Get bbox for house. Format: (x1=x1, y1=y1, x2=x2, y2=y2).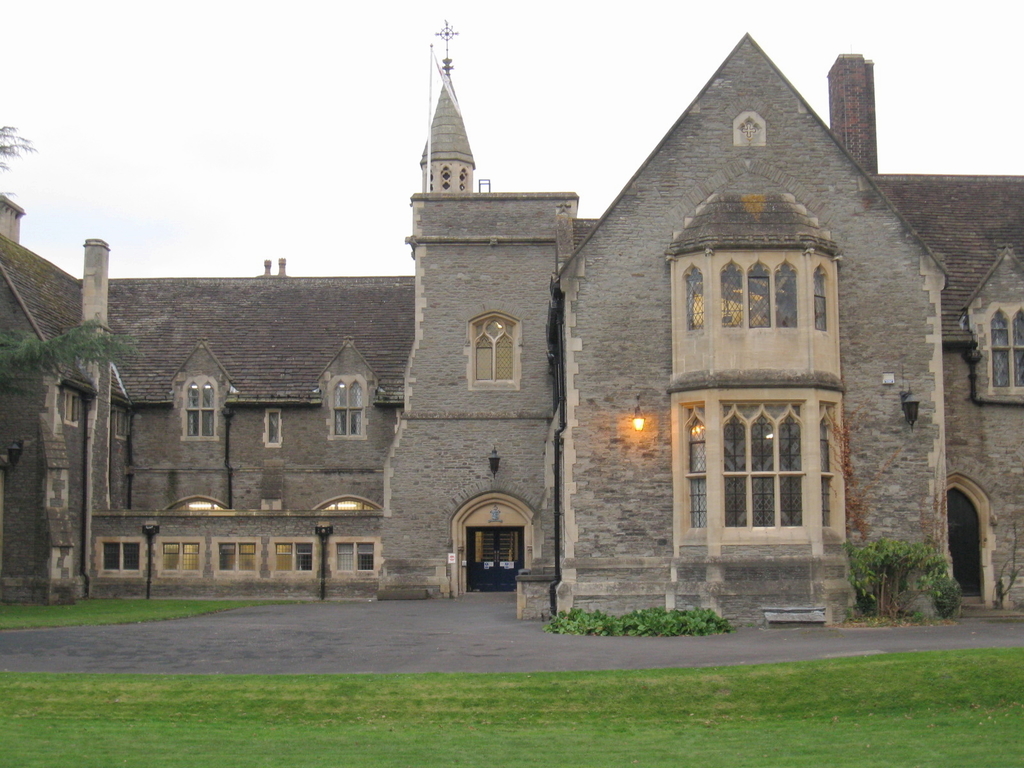
(x1=556, y1=27, x2=1023, y2=620).
